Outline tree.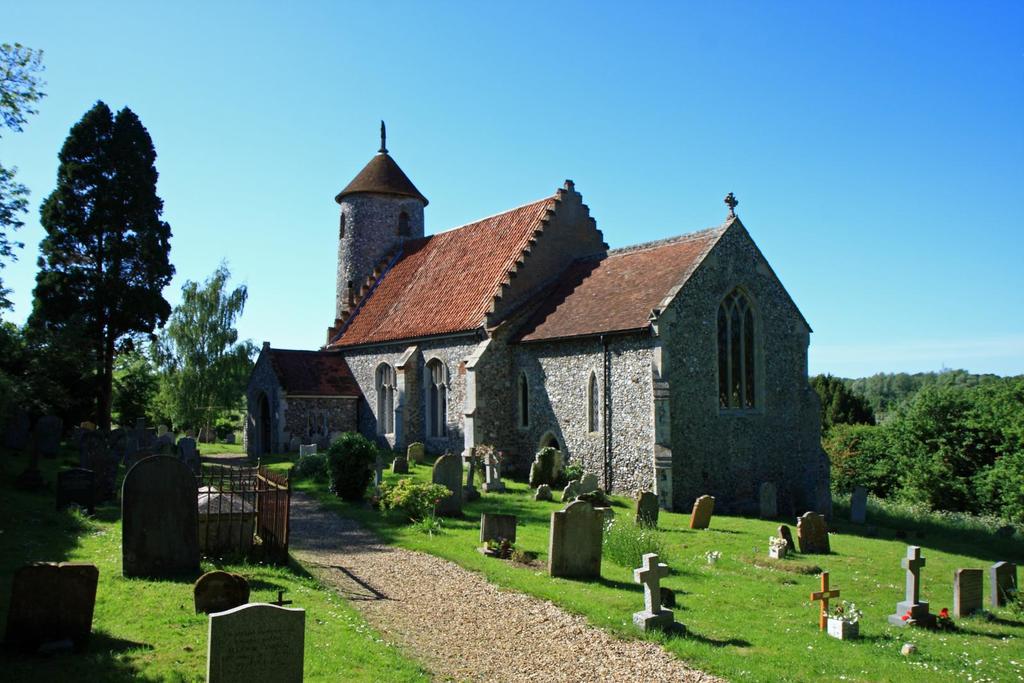
Outline: [left=163, top=268, right=259, bottom=438].
